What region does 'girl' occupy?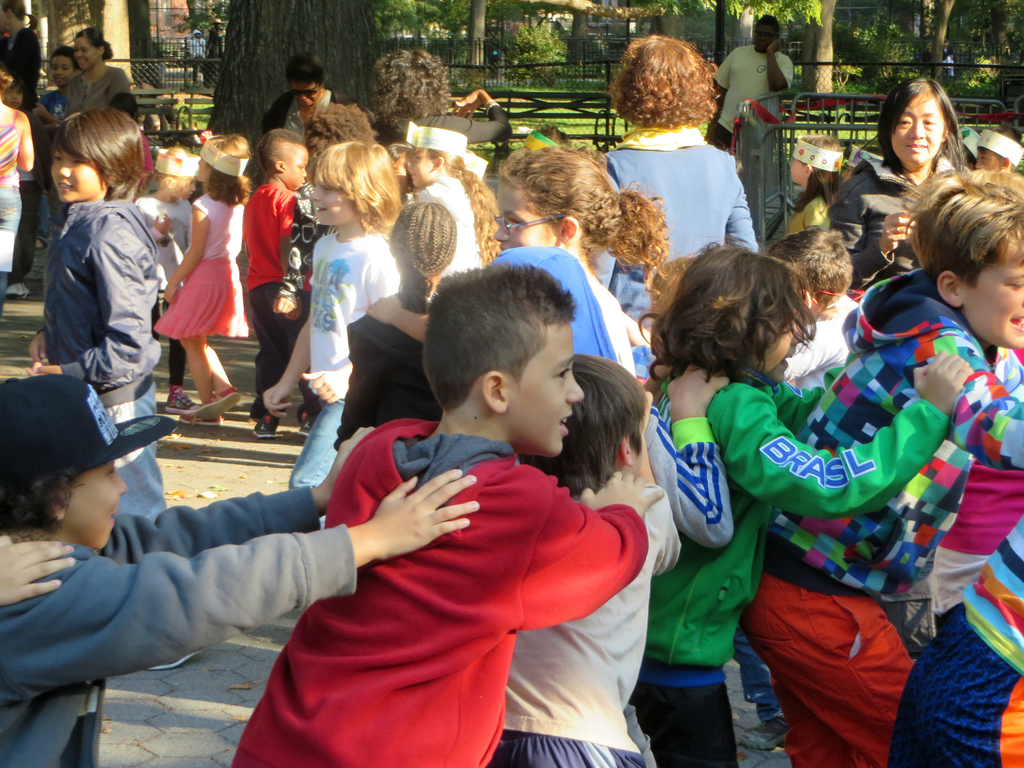
pyautogui.locateOnScreen(787, 136, 845, 234).
